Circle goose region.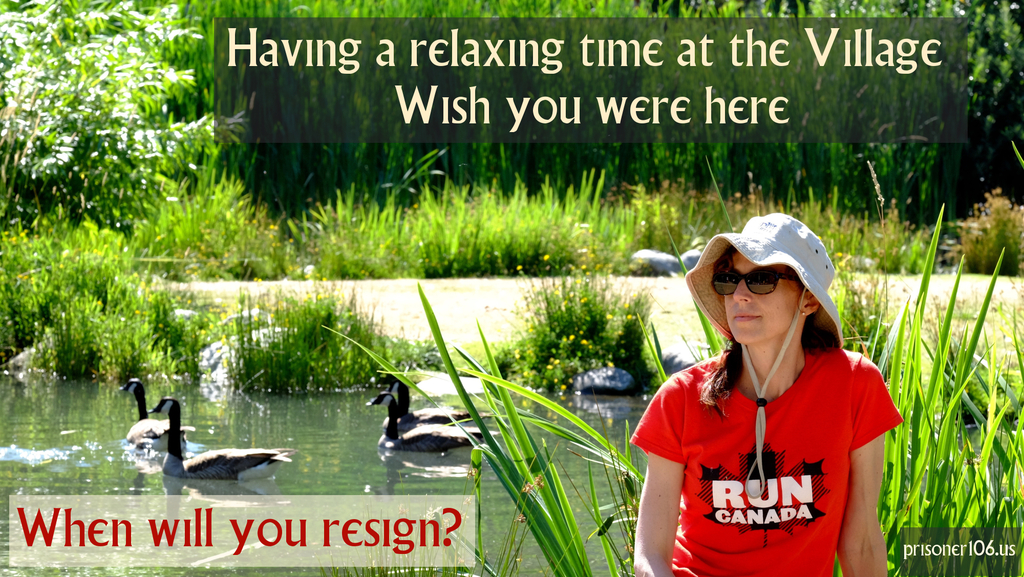
Region: Rect(369, 370, 471, 425).
